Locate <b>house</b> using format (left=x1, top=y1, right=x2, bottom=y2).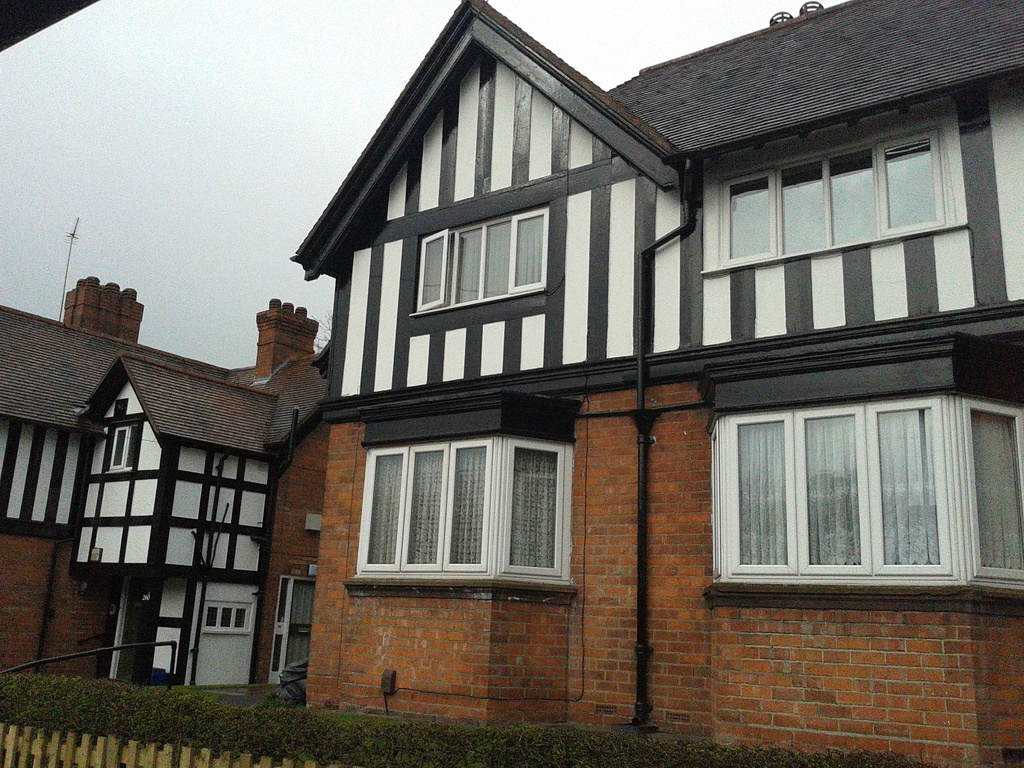
(left=292, top=2, right=1019, bottom=762).
